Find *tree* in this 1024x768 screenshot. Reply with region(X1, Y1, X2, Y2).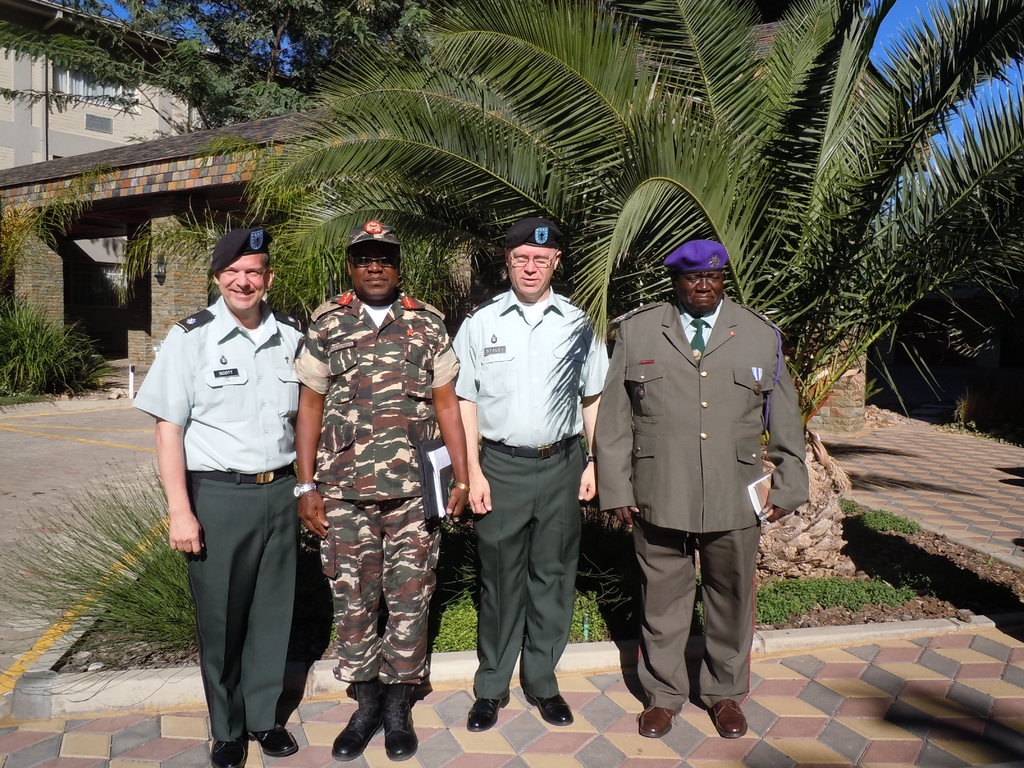
region(0, 0, 465, 127).
